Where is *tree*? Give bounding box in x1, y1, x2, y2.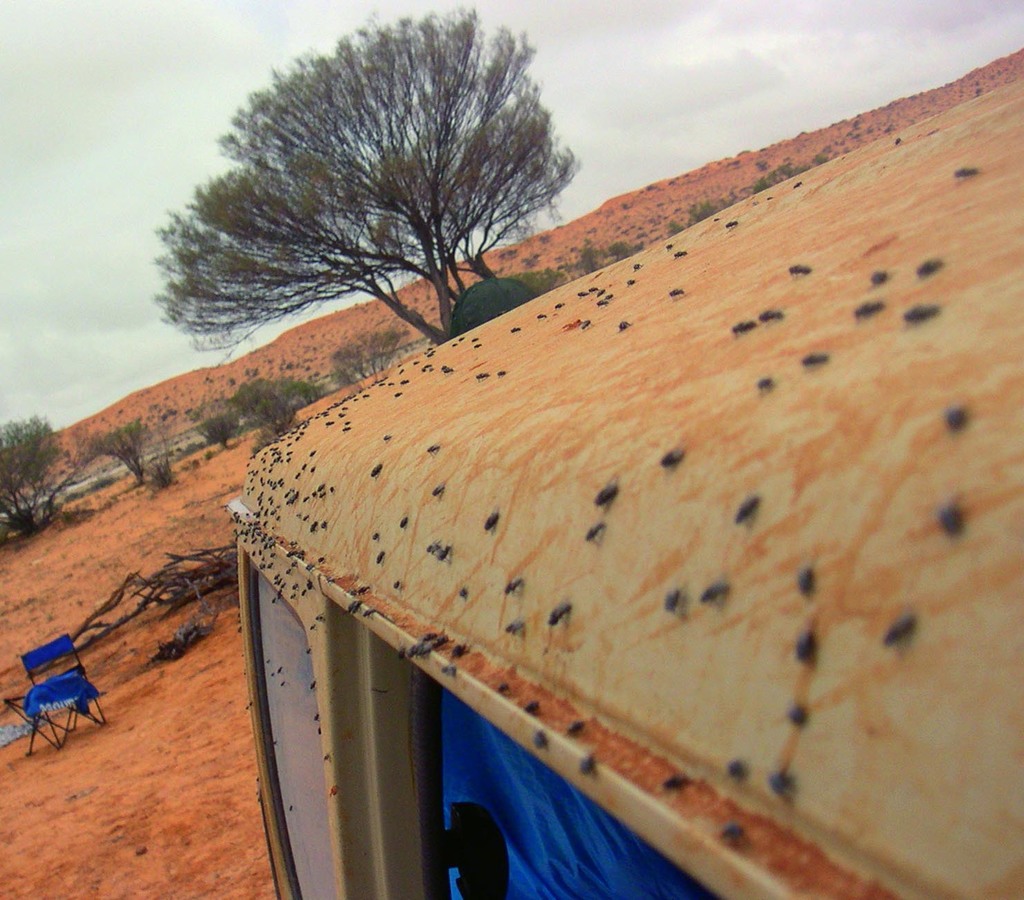
0, 409, 88, 540.
